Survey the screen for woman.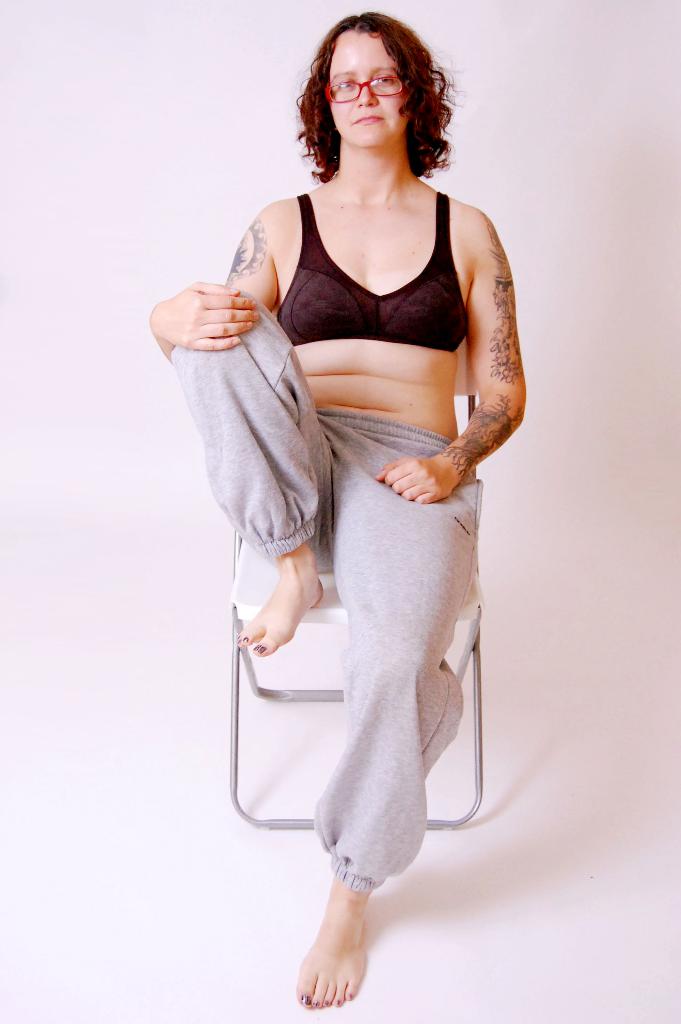
Survey found: x1=165 y1=43 x2=530 y2=945.
